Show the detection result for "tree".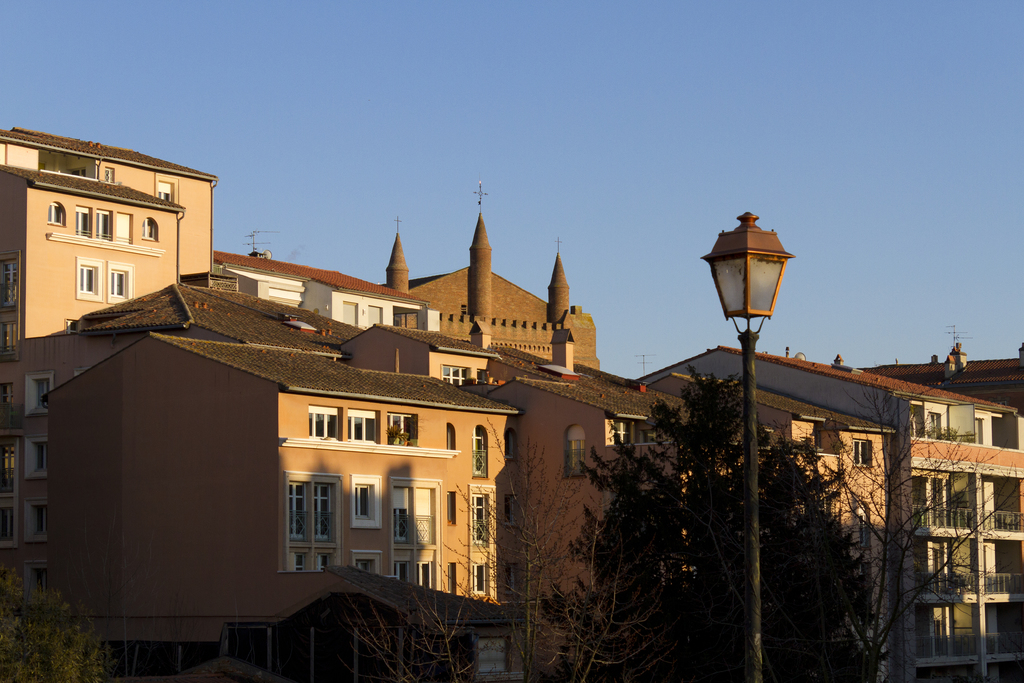
168 654 307 682.
